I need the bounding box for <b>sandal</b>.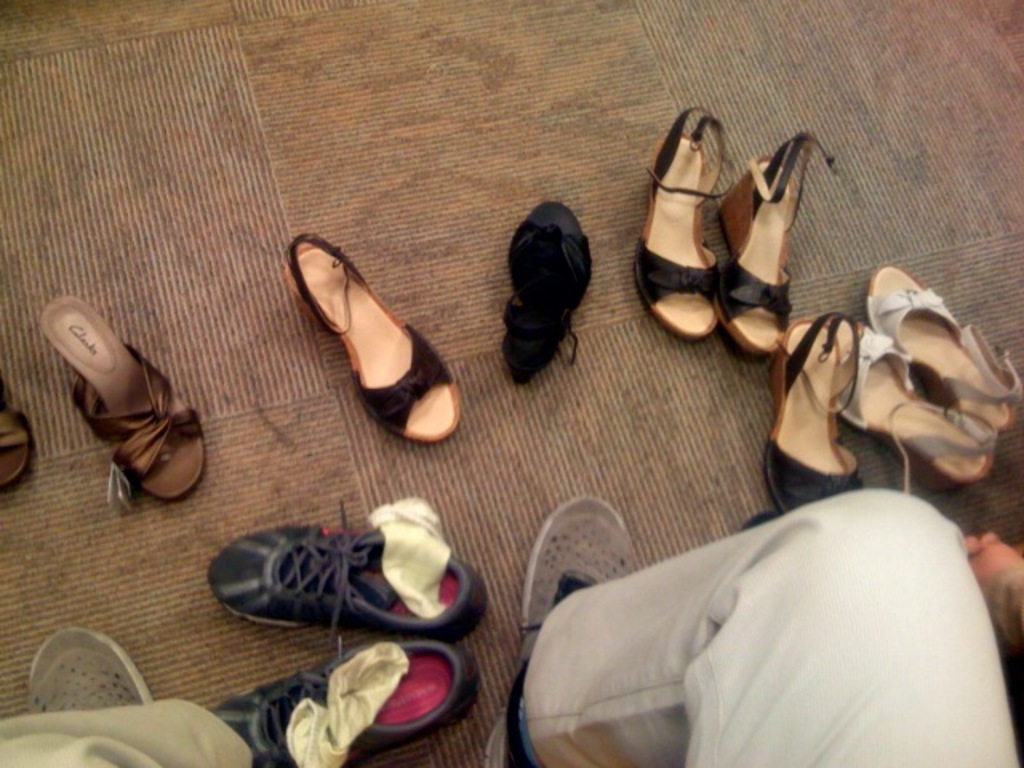
Here it is: box=[866, 262, 1022, 429].
